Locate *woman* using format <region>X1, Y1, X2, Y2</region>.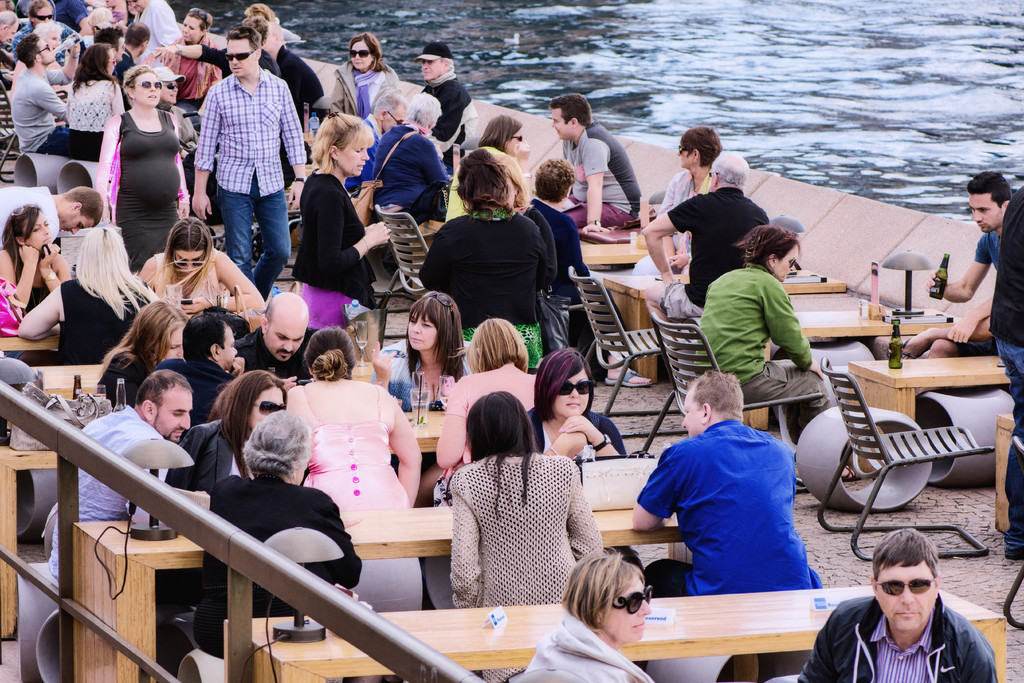
<region>292, 109, 392, 344</region>.
